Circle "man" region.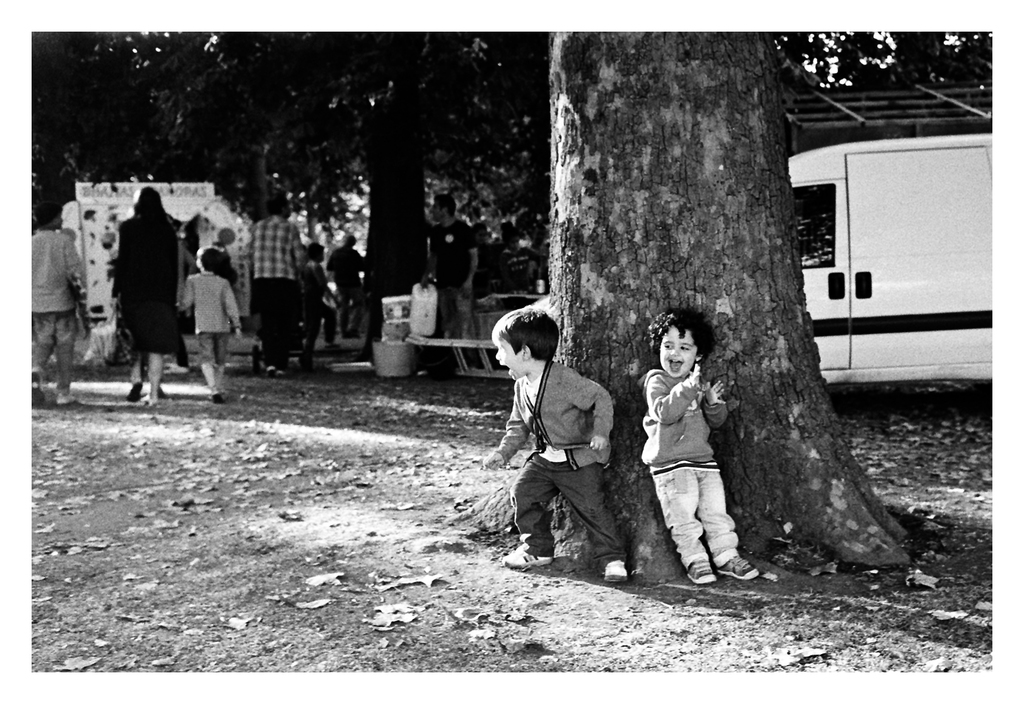
Region: Rect(240, 190, 303, 366).
